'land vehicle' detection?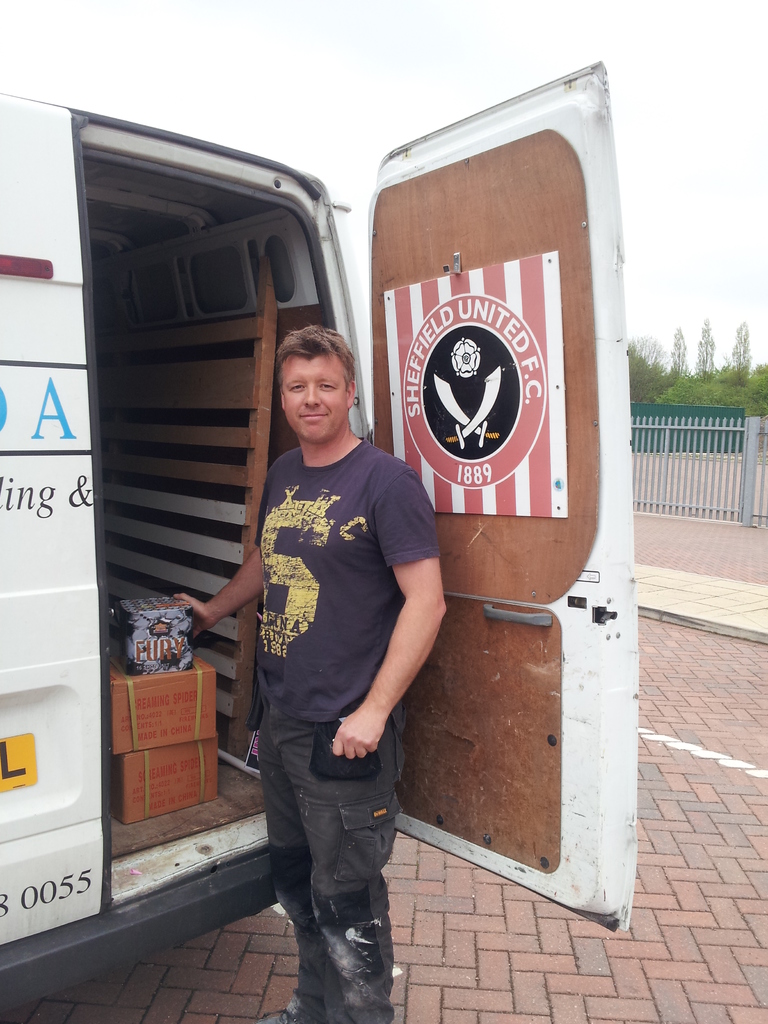
box(106, 38, 614, 952)
